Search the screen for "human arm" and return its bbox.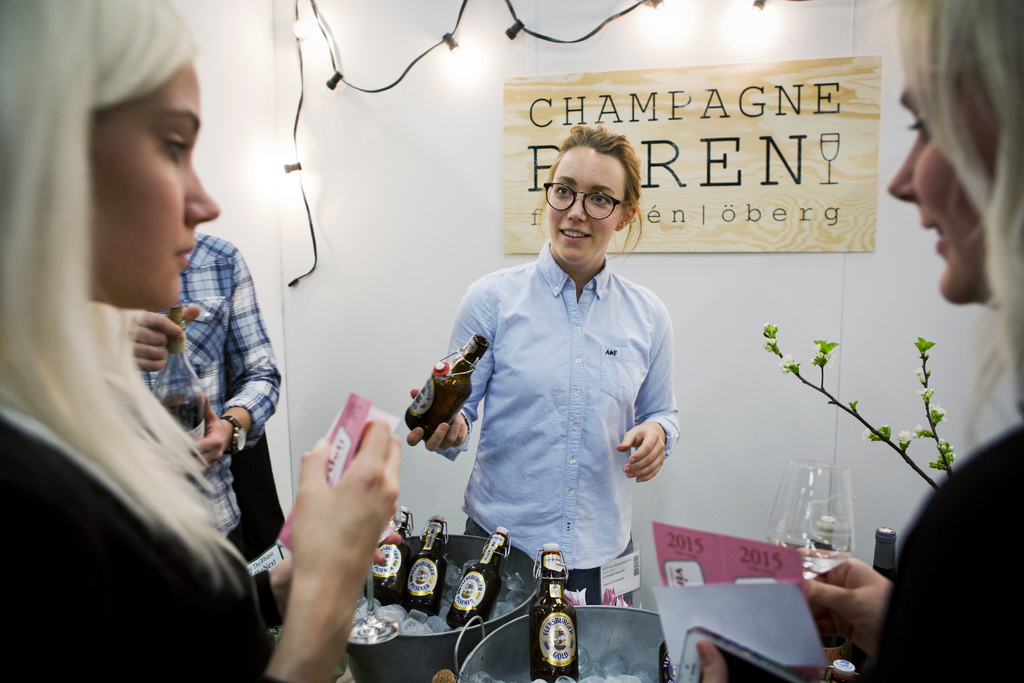
Found: <box>691,635,733,682</box>.
